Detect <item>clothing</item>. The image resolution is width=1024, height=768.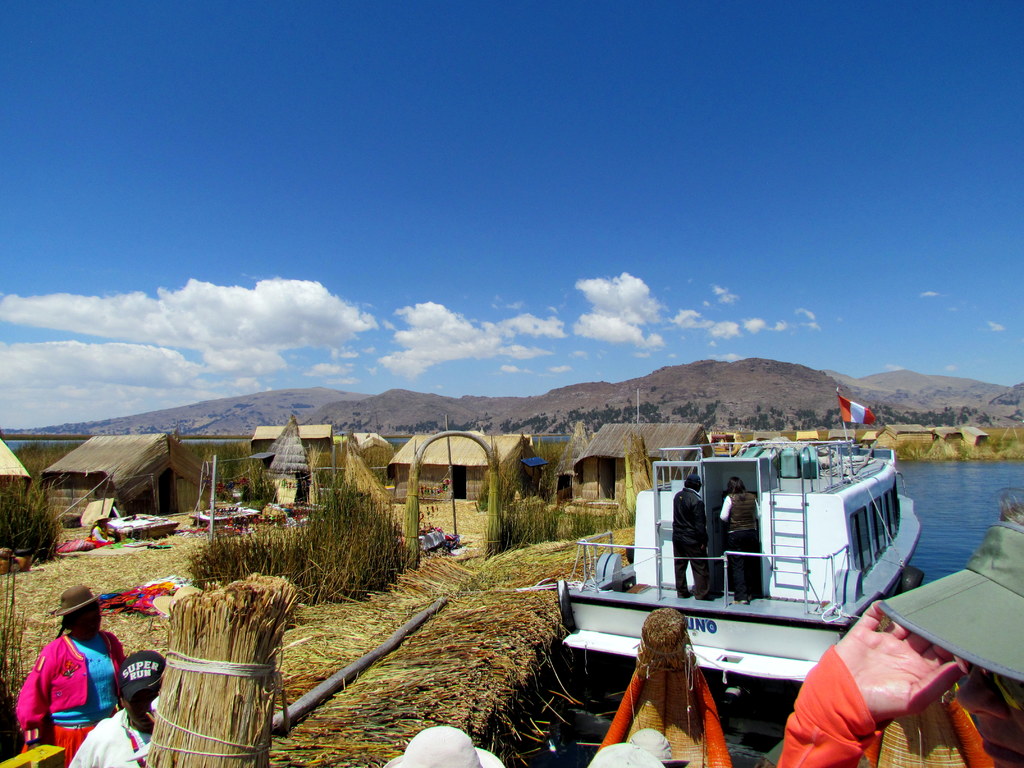
box=[13, 634, 113, 752].
